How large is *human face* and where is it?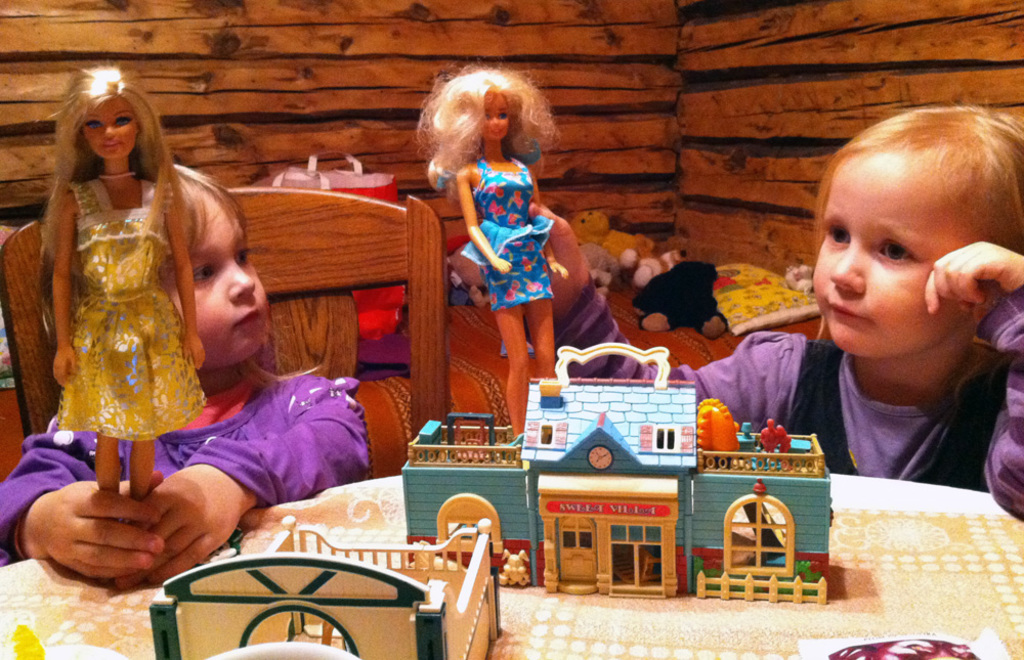
Bounding box: [left=79, top=95, right=136, bottom=161].
